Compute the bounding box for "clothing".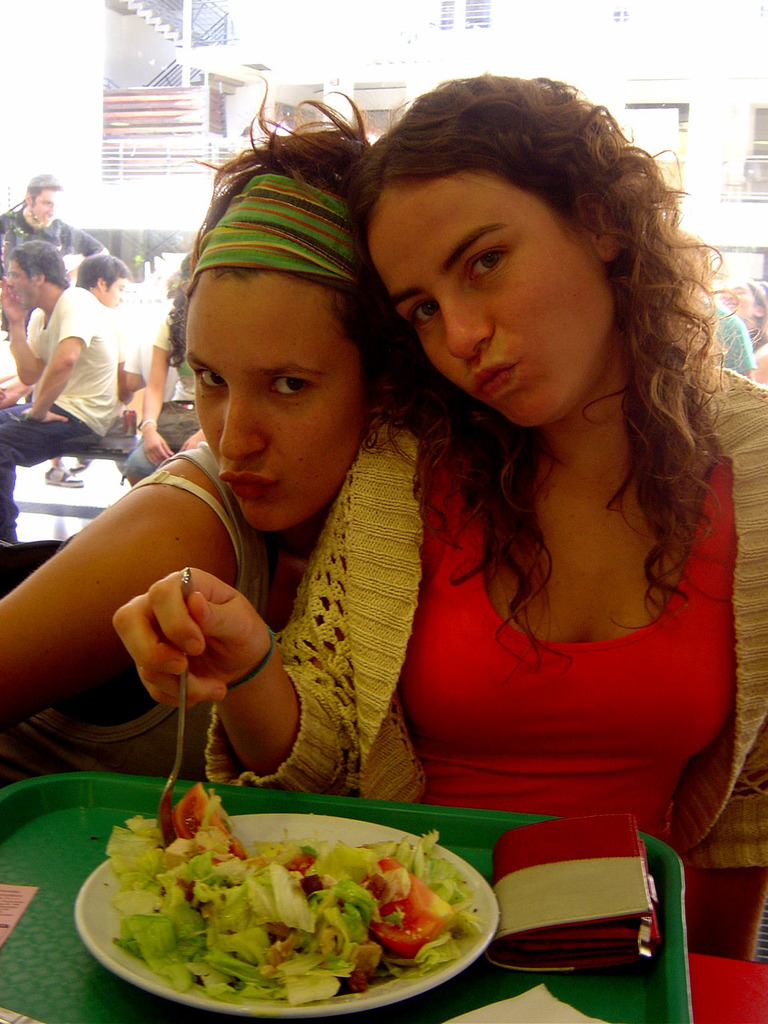
x1=202 y1=357 x2=767 y2=936.
